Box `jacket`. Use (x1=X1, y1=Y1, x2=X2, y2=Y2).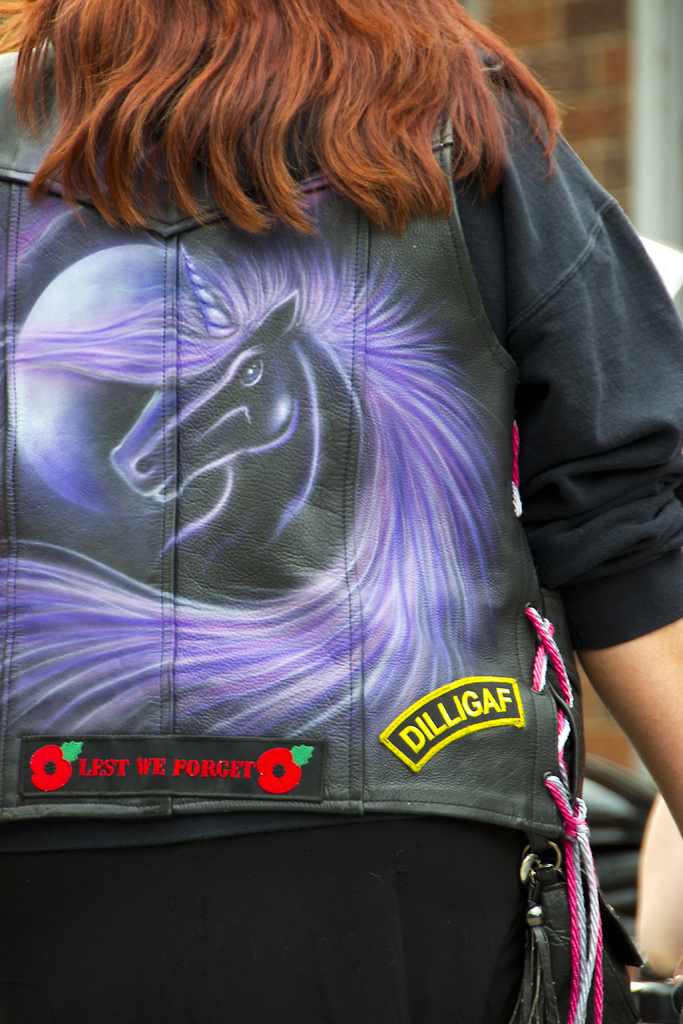
(x1=0, y1=31, x2=583, y2=1020).
